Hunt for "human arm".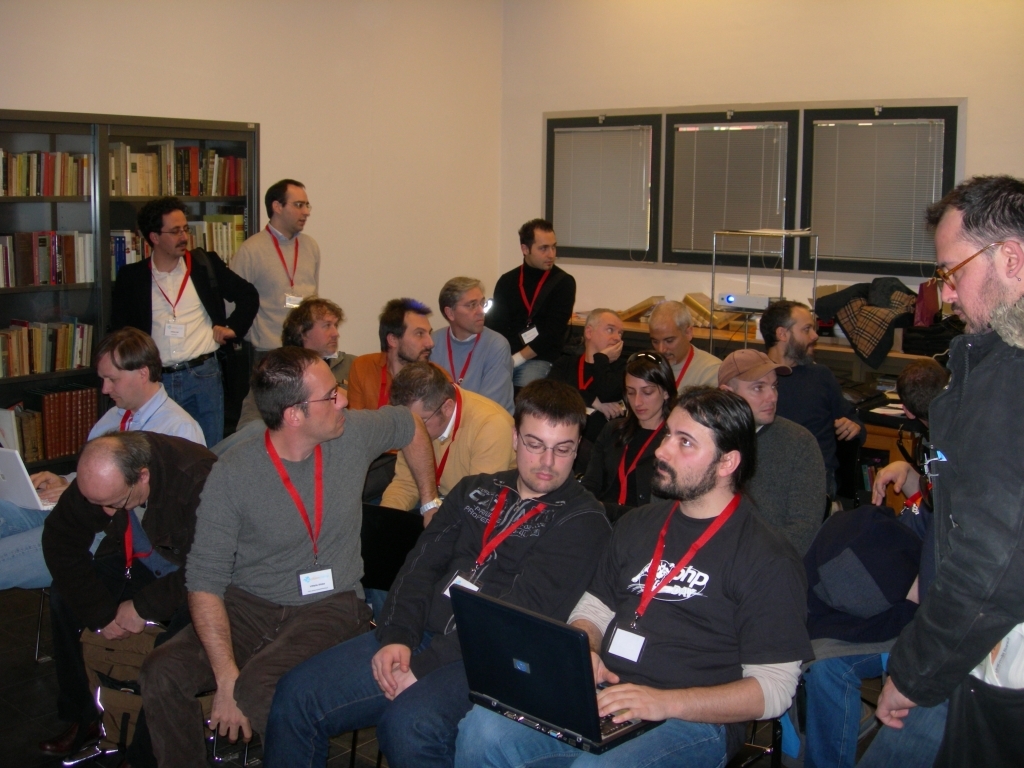
Hunted down at locate(351, 405, 440, 528).
